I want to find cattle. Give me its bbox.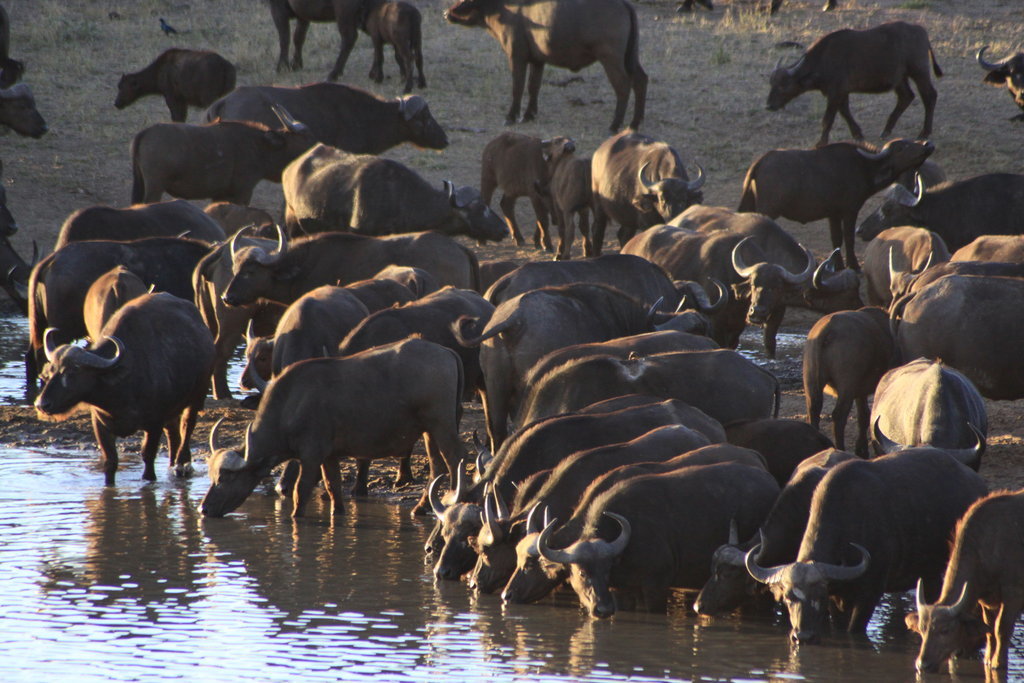
locate(553, 134, 601, 260).
